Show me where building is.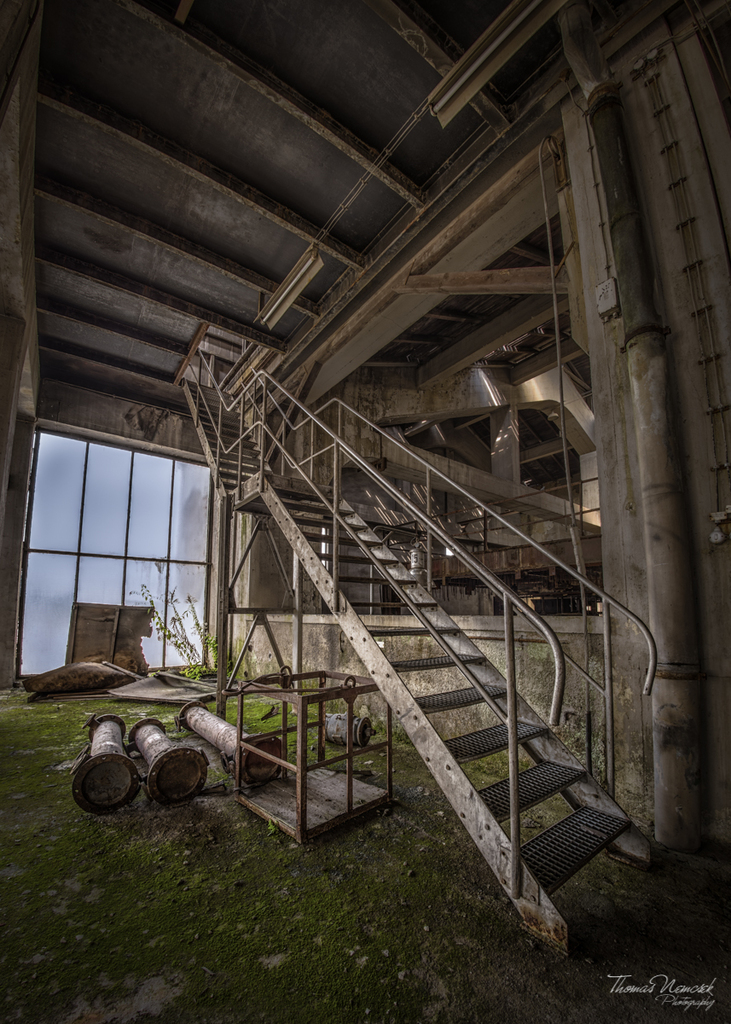
building is at (x1=0, y1=0, x2=724, y2=1023).
